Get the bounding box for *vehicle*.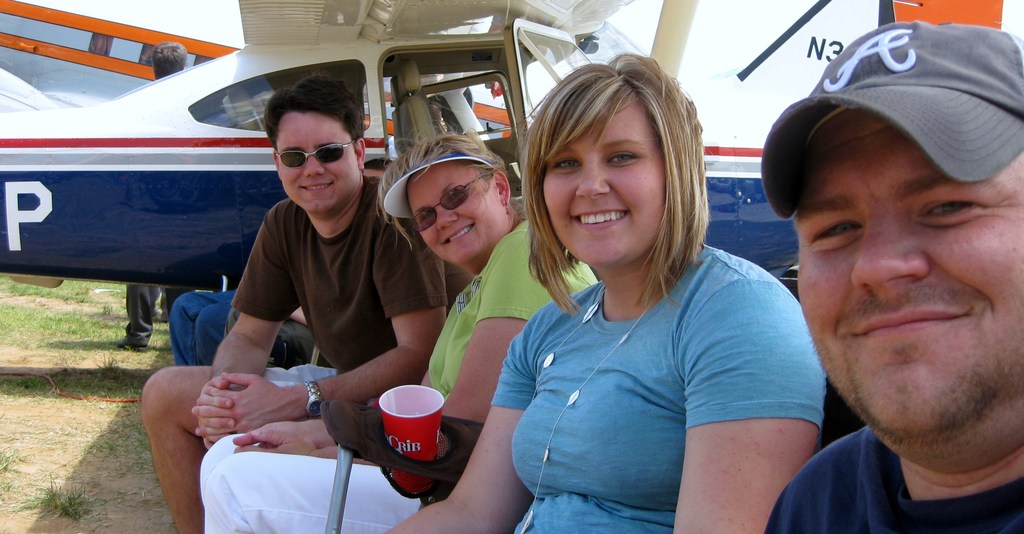
bbox=(0, 0, 1004, 281).
